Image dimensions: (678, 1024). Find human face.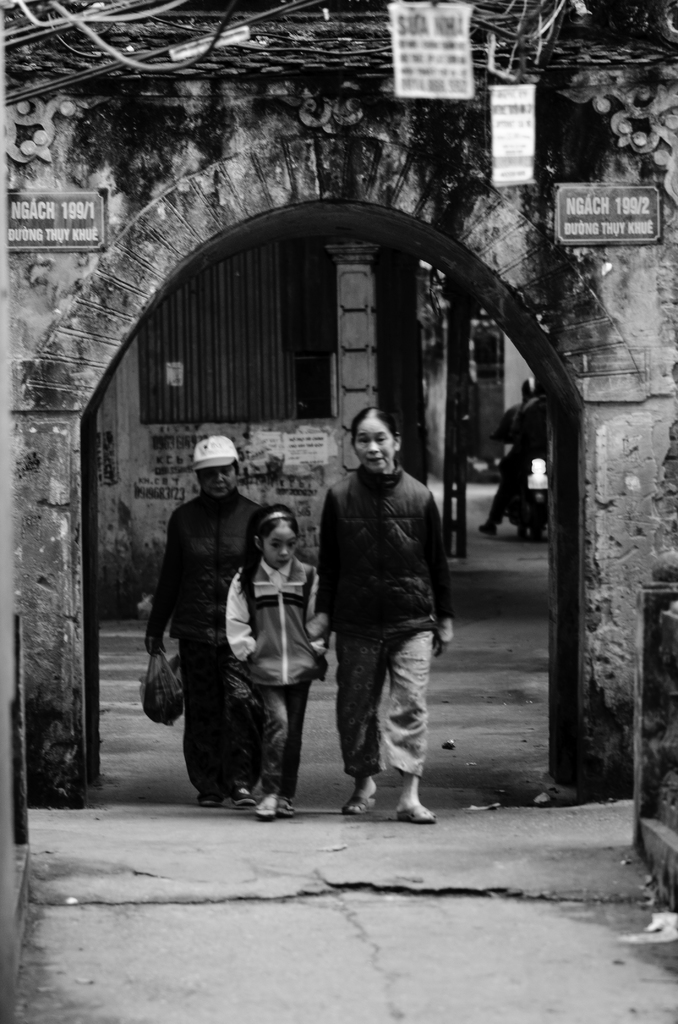
bbox=[269, 521, 299, 570].
